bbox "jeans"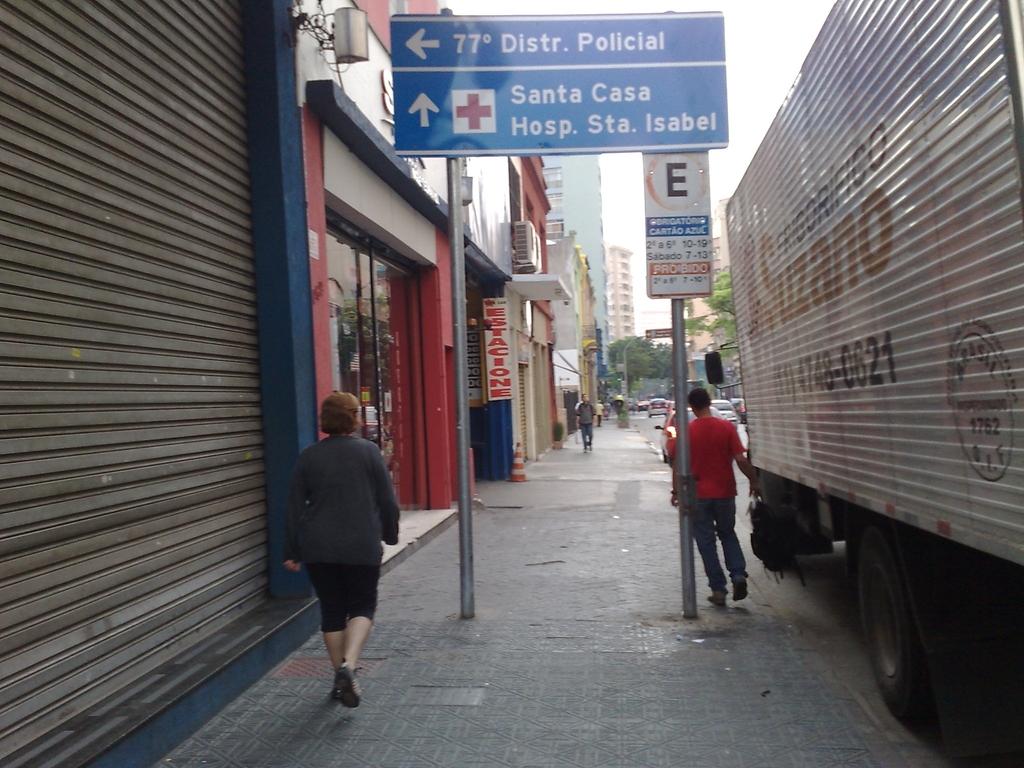
<region>687, 499, 748, 618</region>
